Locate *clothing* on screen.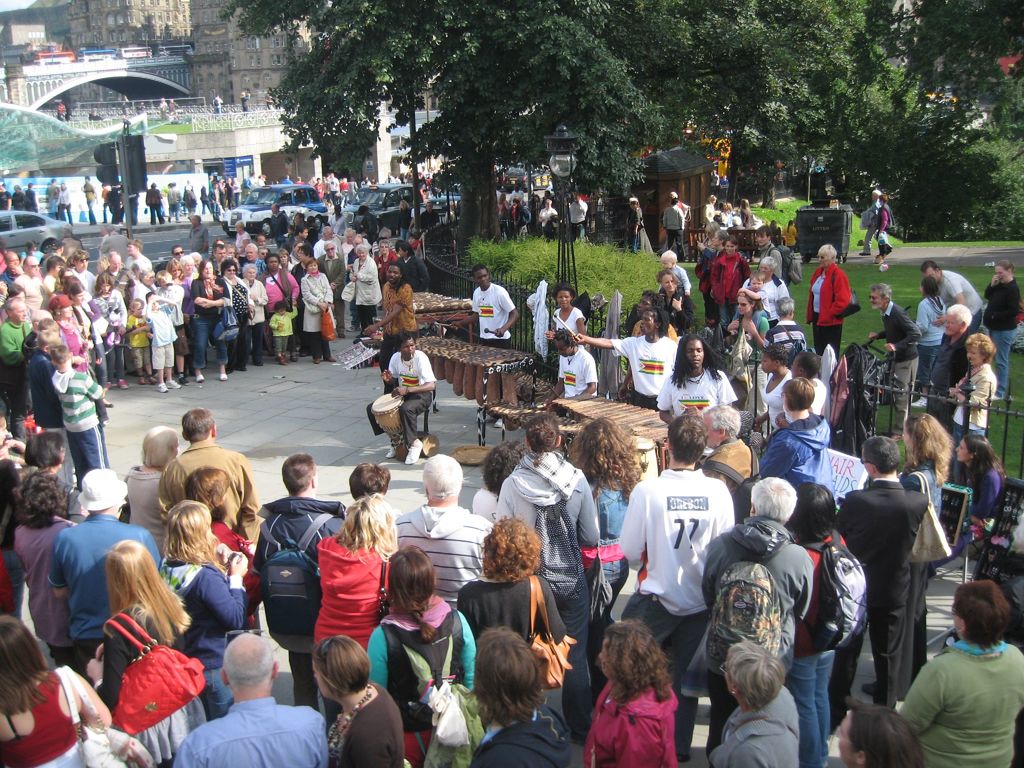
On screen at [399,204,413,236].
